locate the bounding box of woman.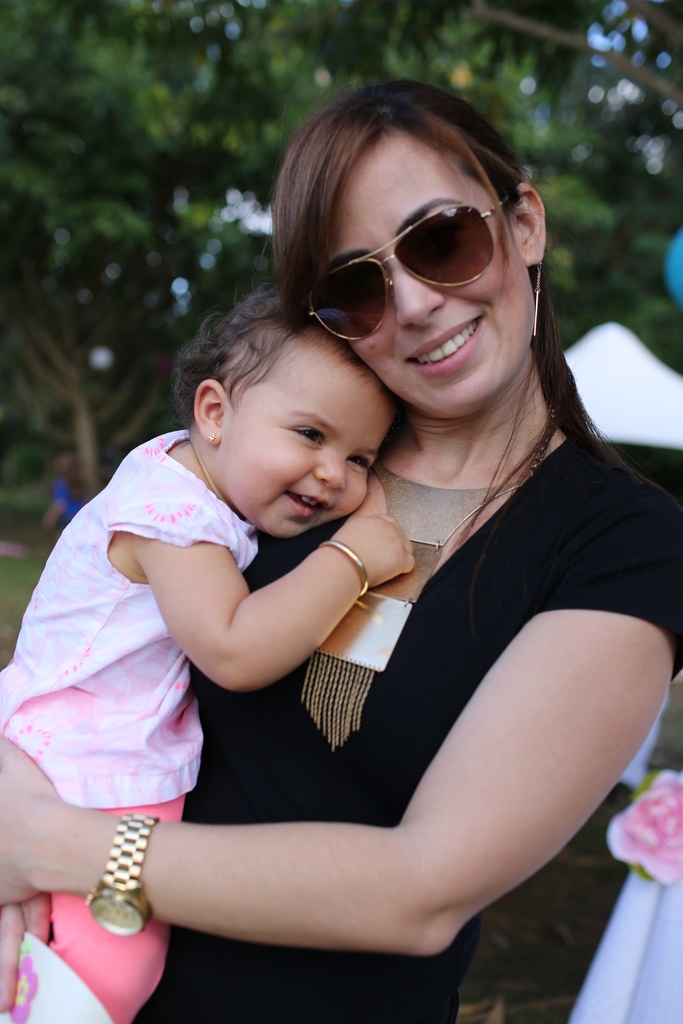
Bounding box: 0, 74, 682, 1023.
